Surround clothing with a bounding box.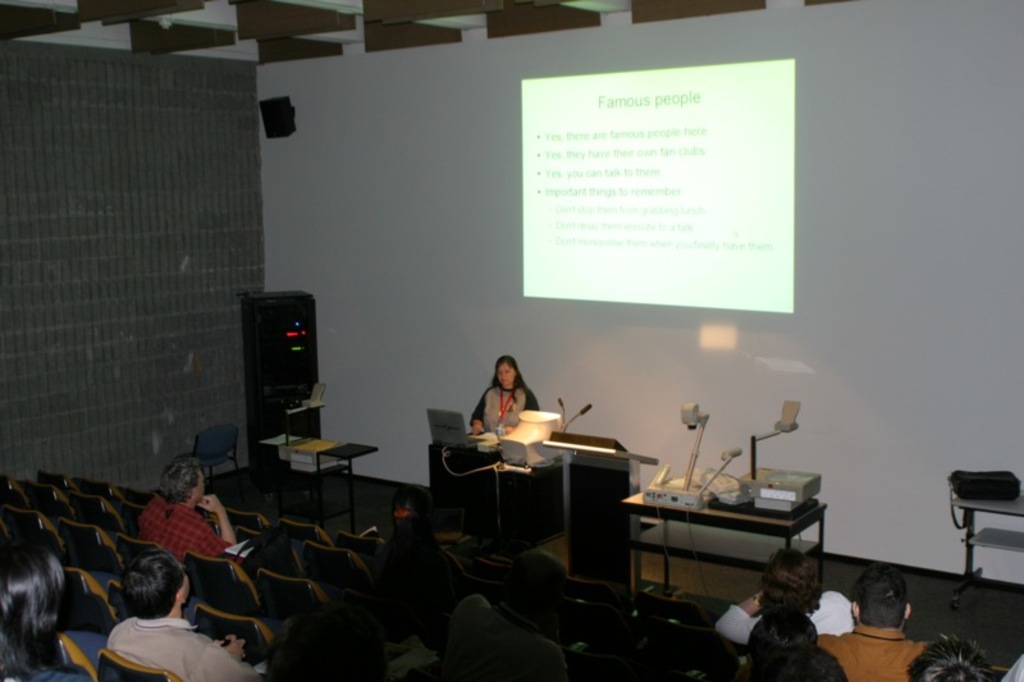
locate(133, 491, 232, 622).
